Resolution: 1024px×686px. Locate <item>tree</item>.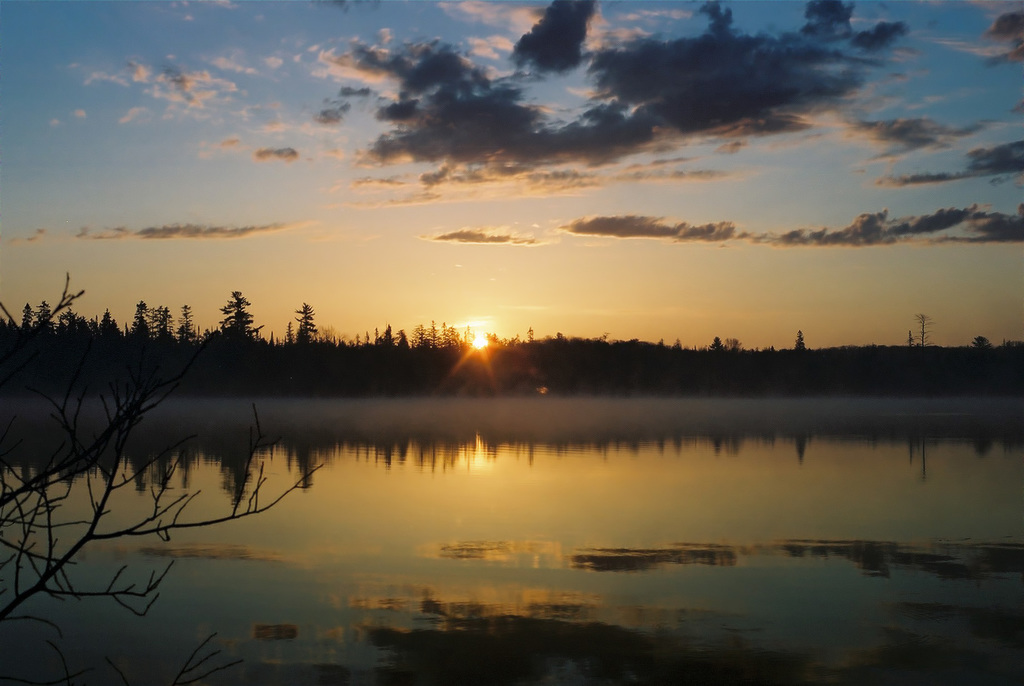
region(292, 304, 321, 348).
